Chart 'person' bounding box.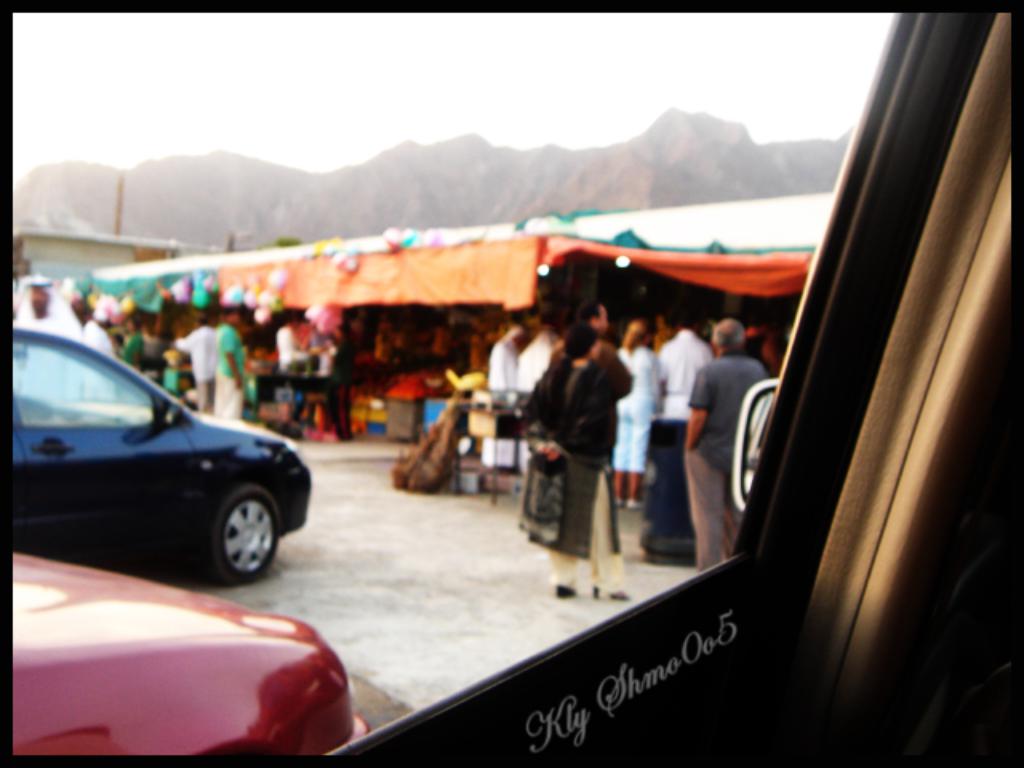
Charted: (left=608, top=306, right=651, bottom=514).
